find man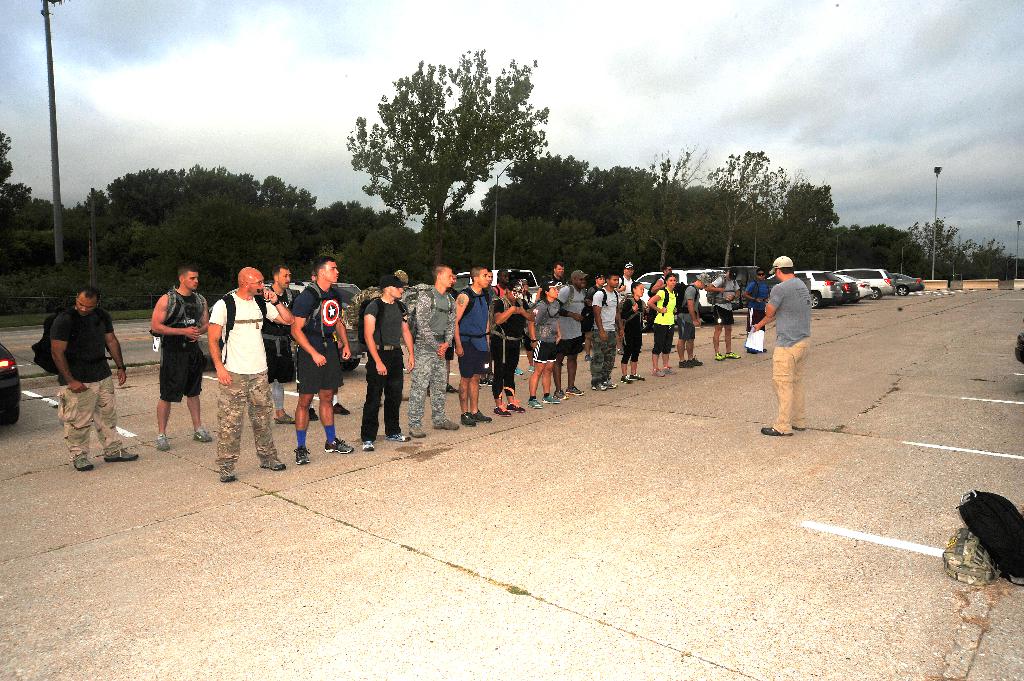
x1=49, y1=287, x2=140, y2=472
